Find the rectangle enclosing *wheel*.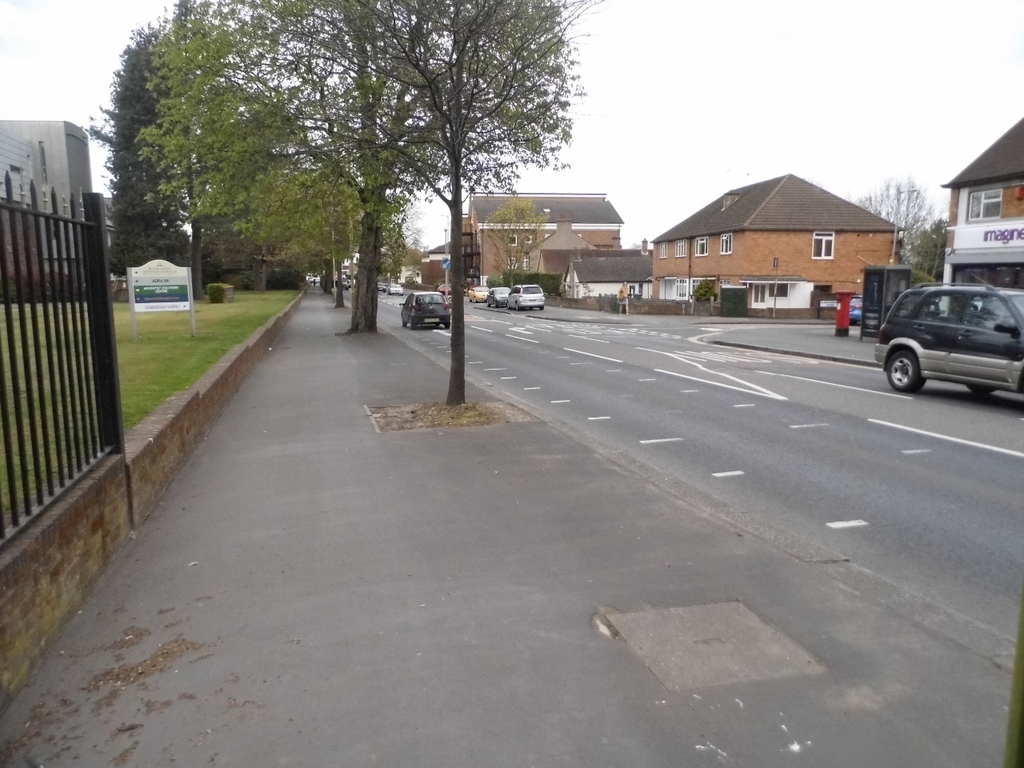
crop(529, 305, 533, 309).
